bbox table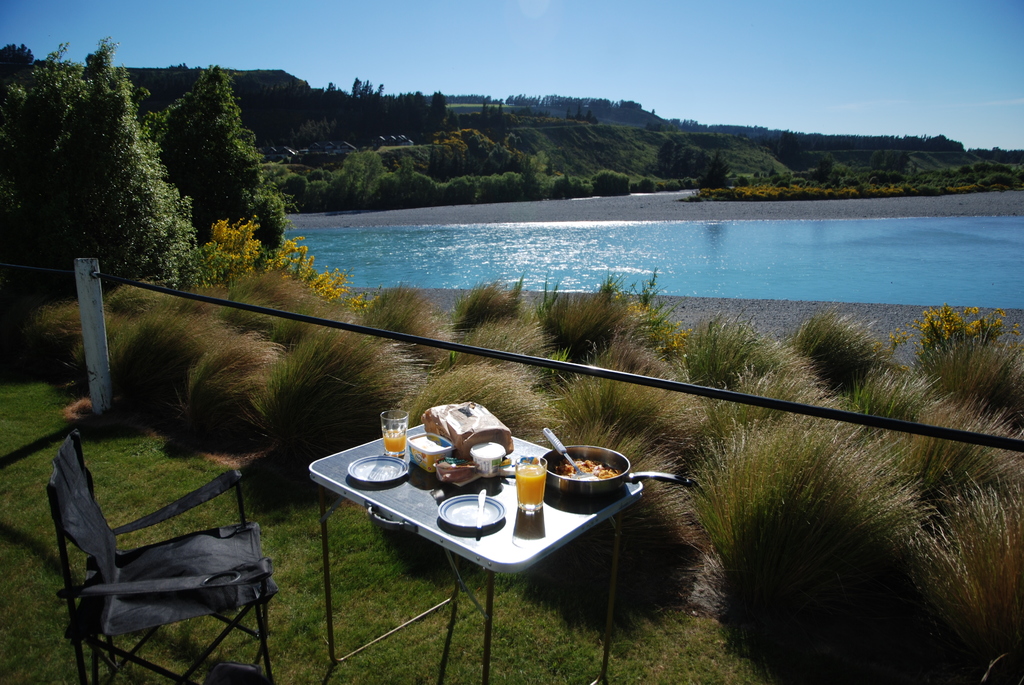
select_region(298, 383, 668, 684)
